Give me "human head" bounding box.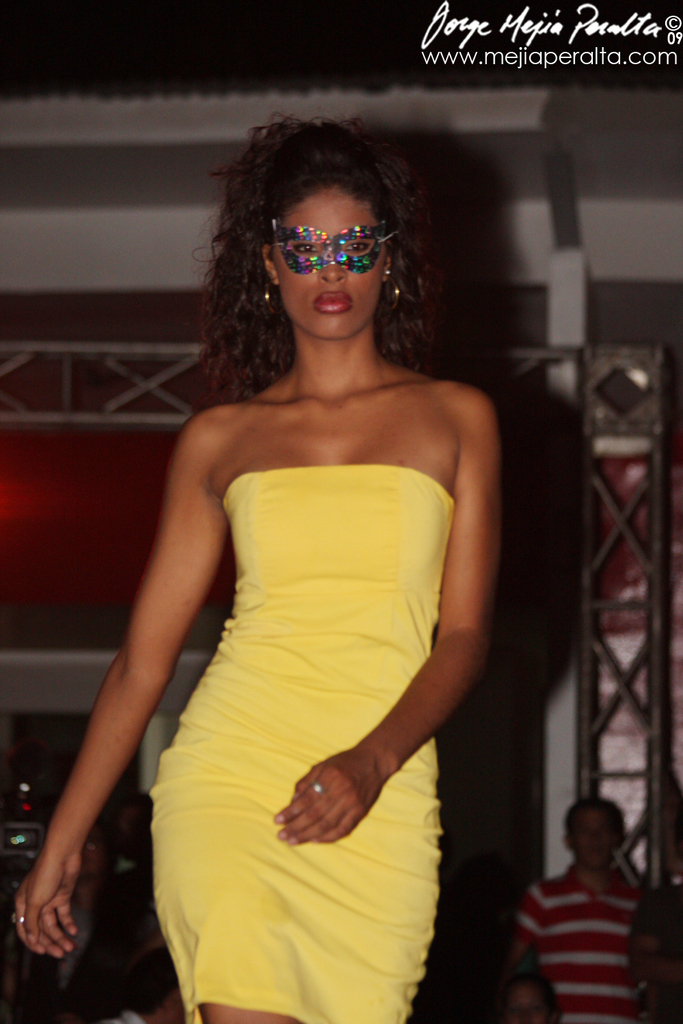
[x1=191, y1=116, x2=435, y2=405].
